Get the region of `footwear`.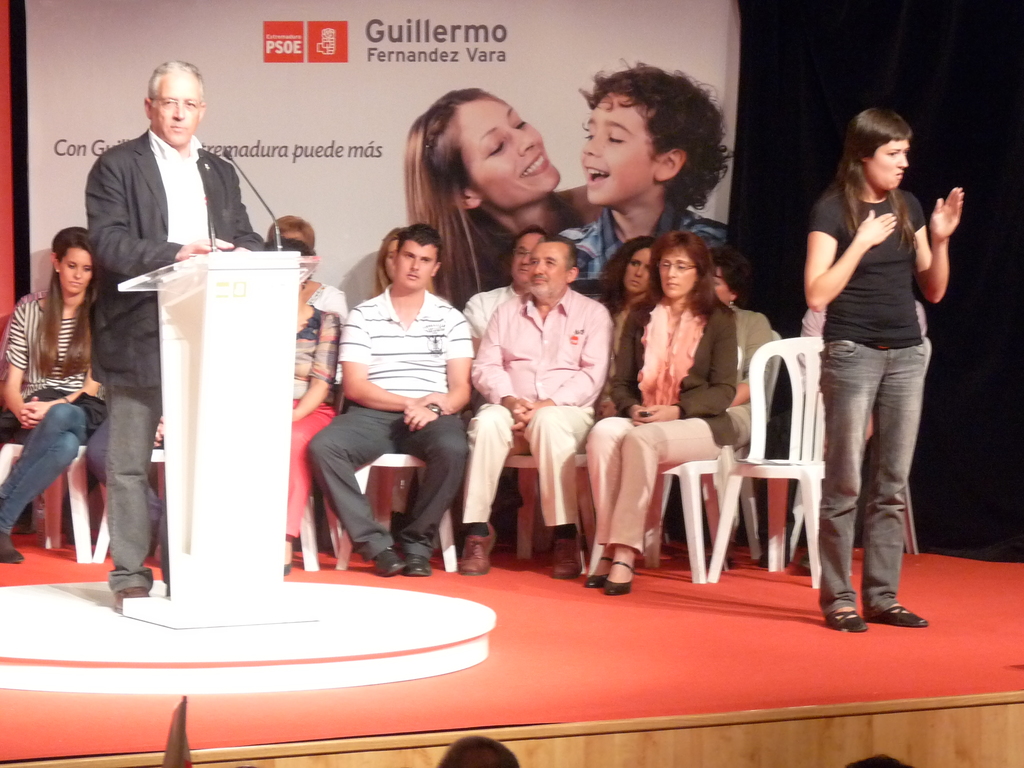
<box>374,547,399,574</box>.
